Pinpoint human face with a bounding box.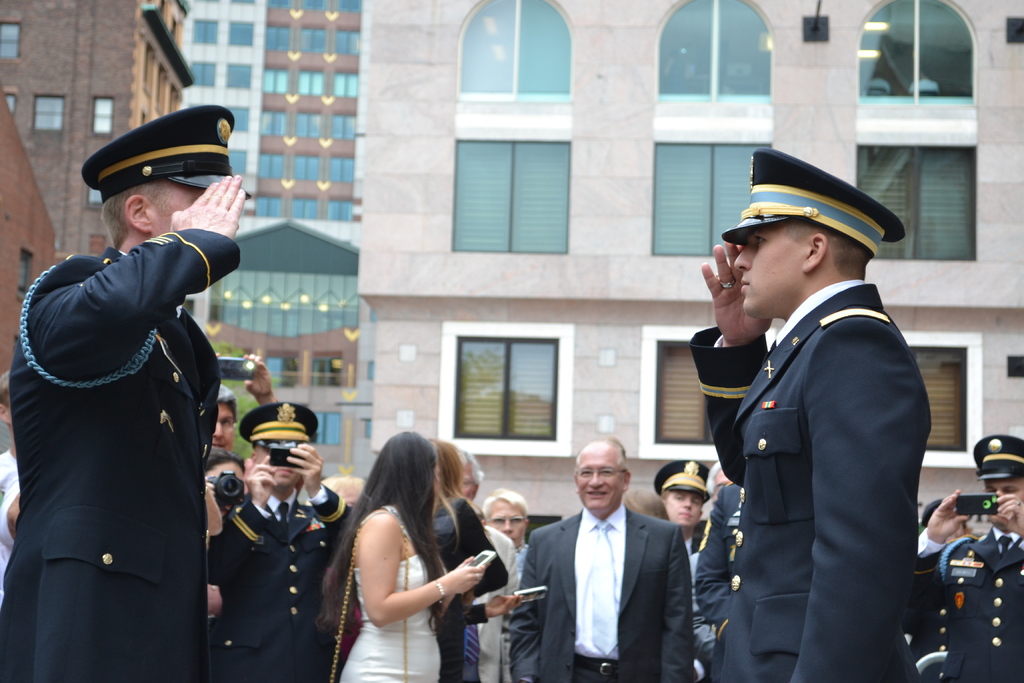
[214,406,237,452].
